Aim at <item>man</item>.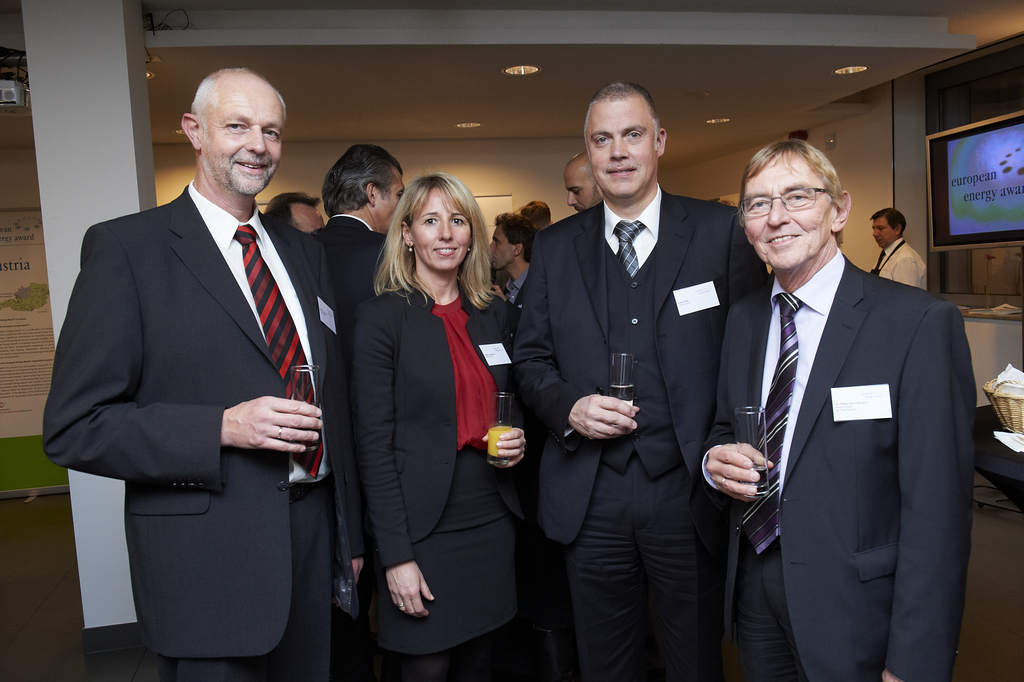
Aimed at bbox=[867, 208, 927, 288].
